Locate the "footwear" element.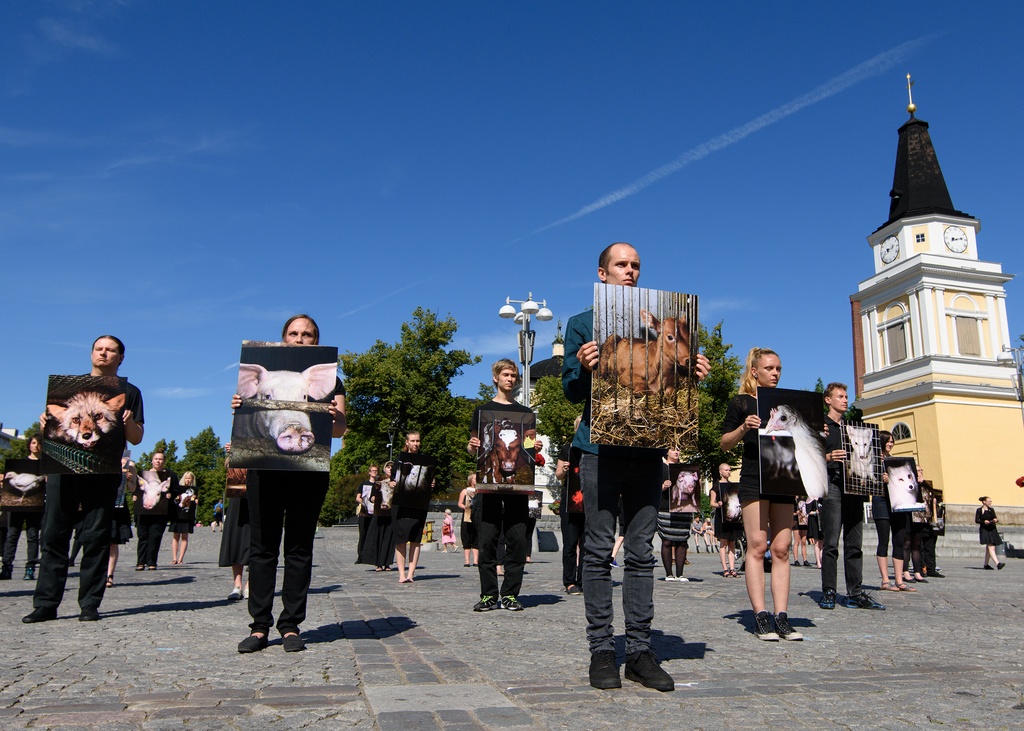
Element bbox: locate(671, 559, 675, 563).
